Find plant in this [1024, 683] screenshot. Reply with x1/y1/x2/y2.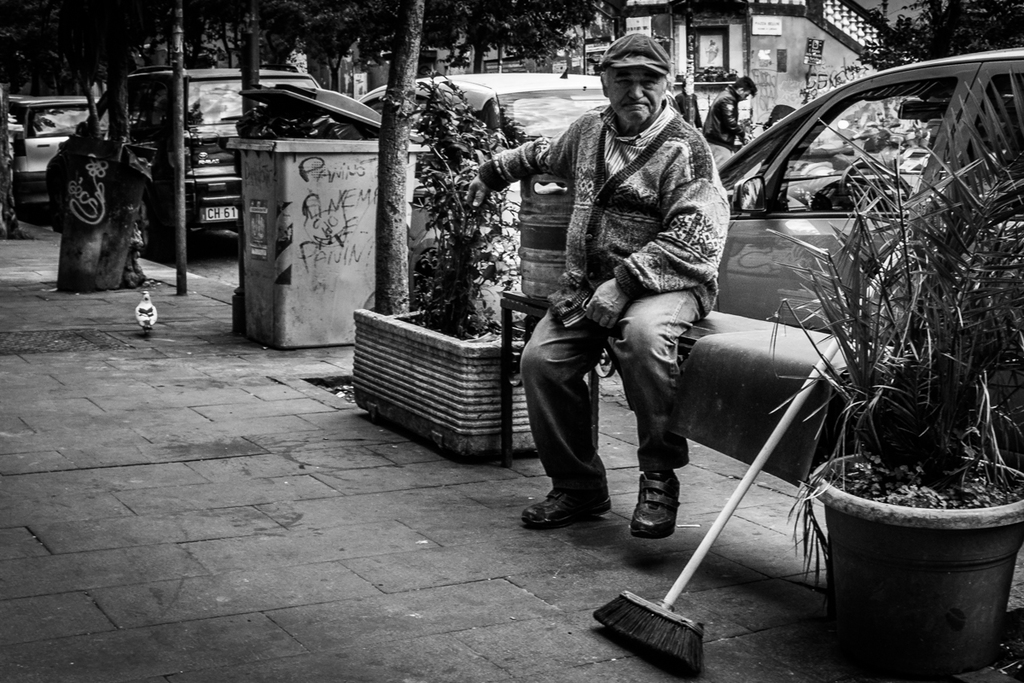
787/441/849/574.
